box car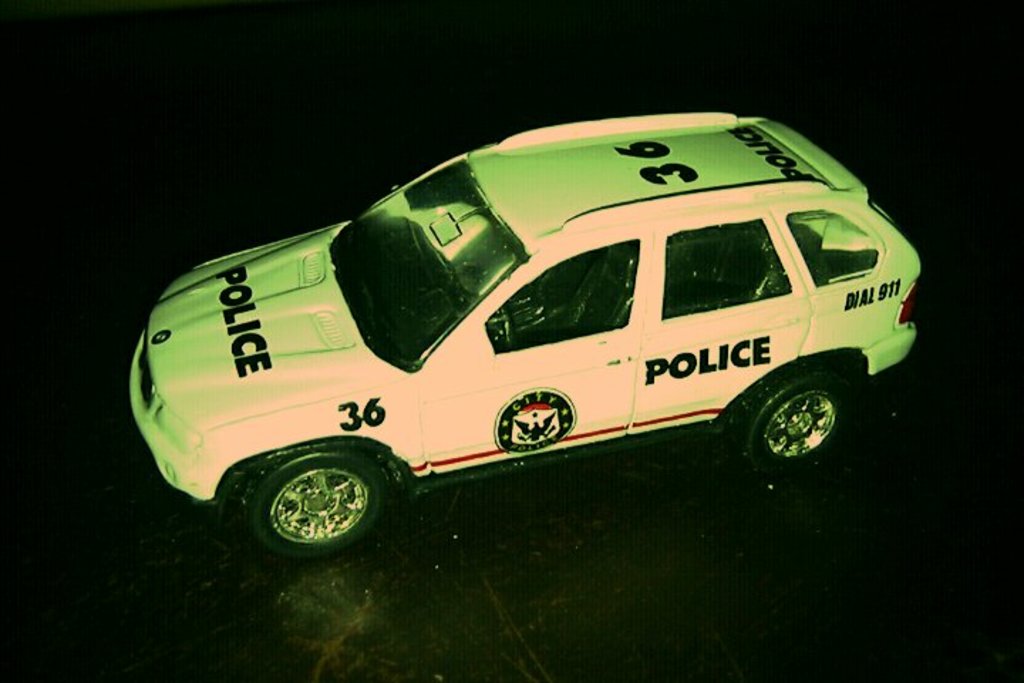
select_region(125, 110, 920, 559)
